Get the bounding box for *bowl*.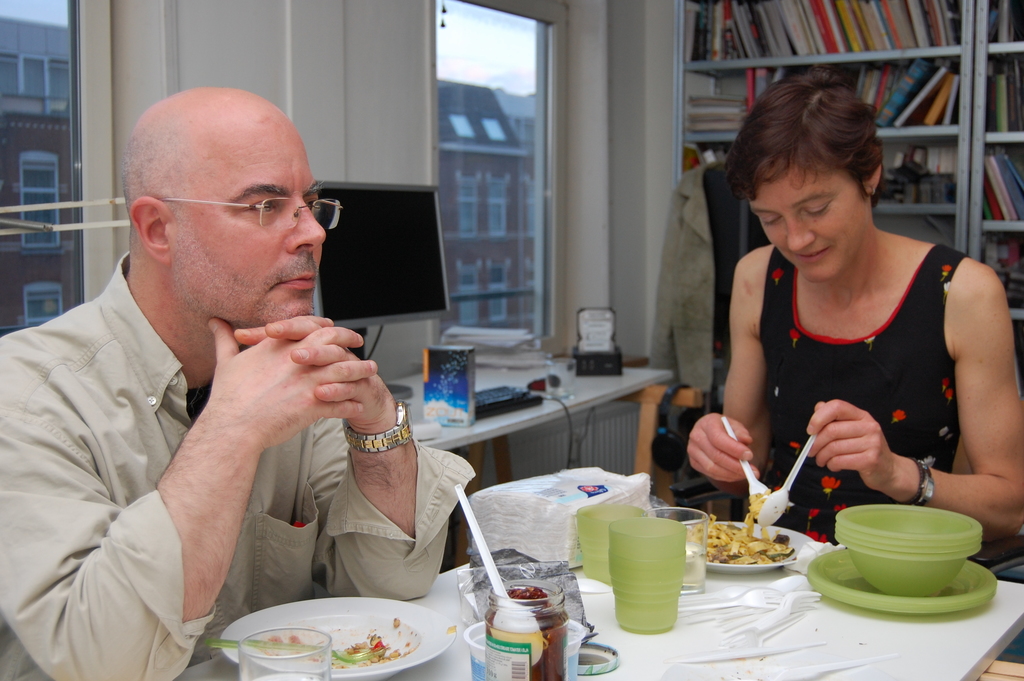
<region>829, 498, 983, 598</region>.
